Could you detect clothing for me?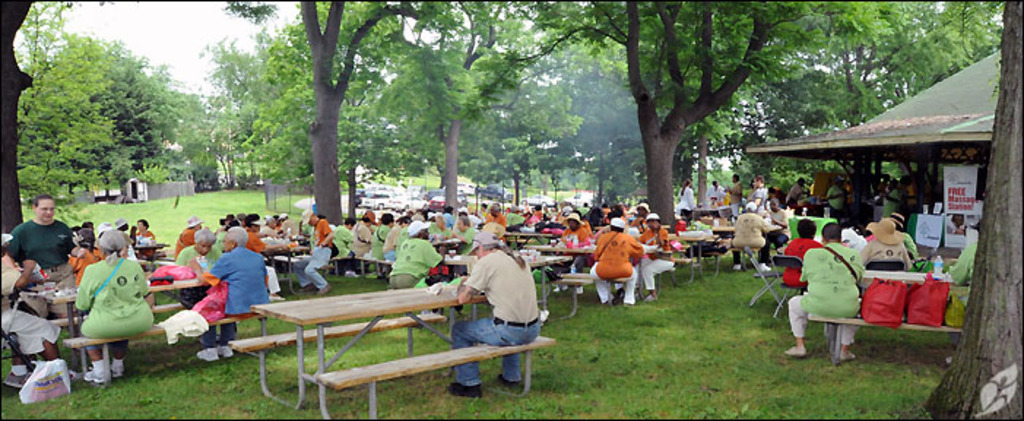
Detection result: (x1=777, y1=230, x2=821, y2=292).
